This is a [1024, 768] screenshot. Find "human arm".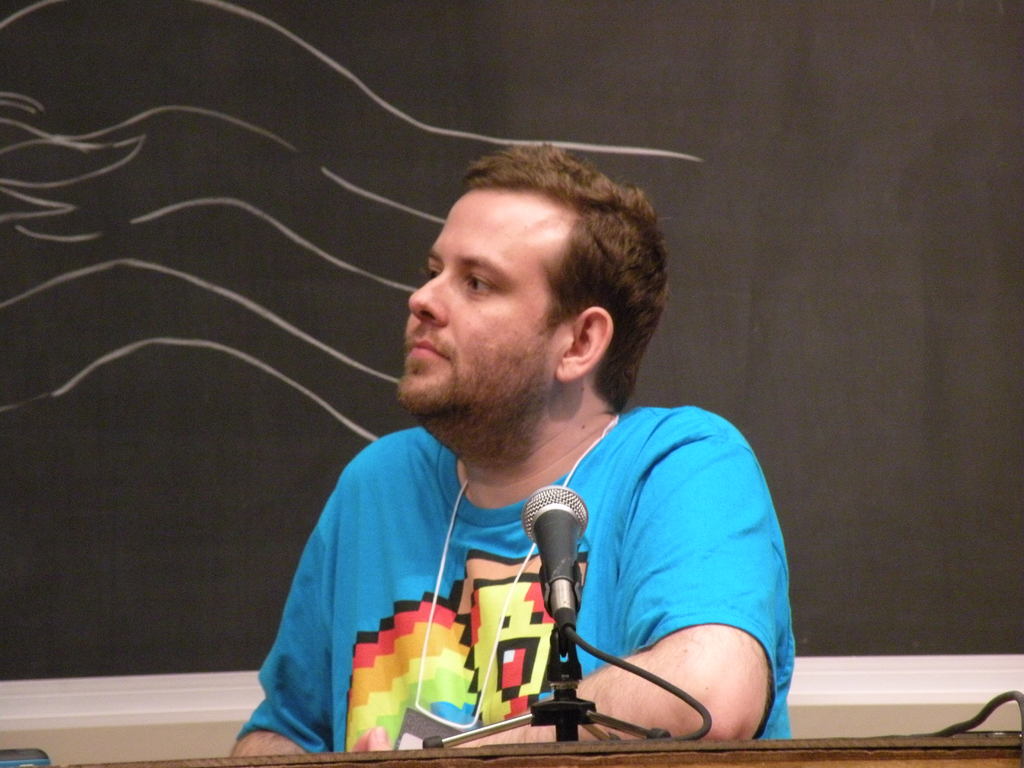
Bounding box: 228 509 333 759.
